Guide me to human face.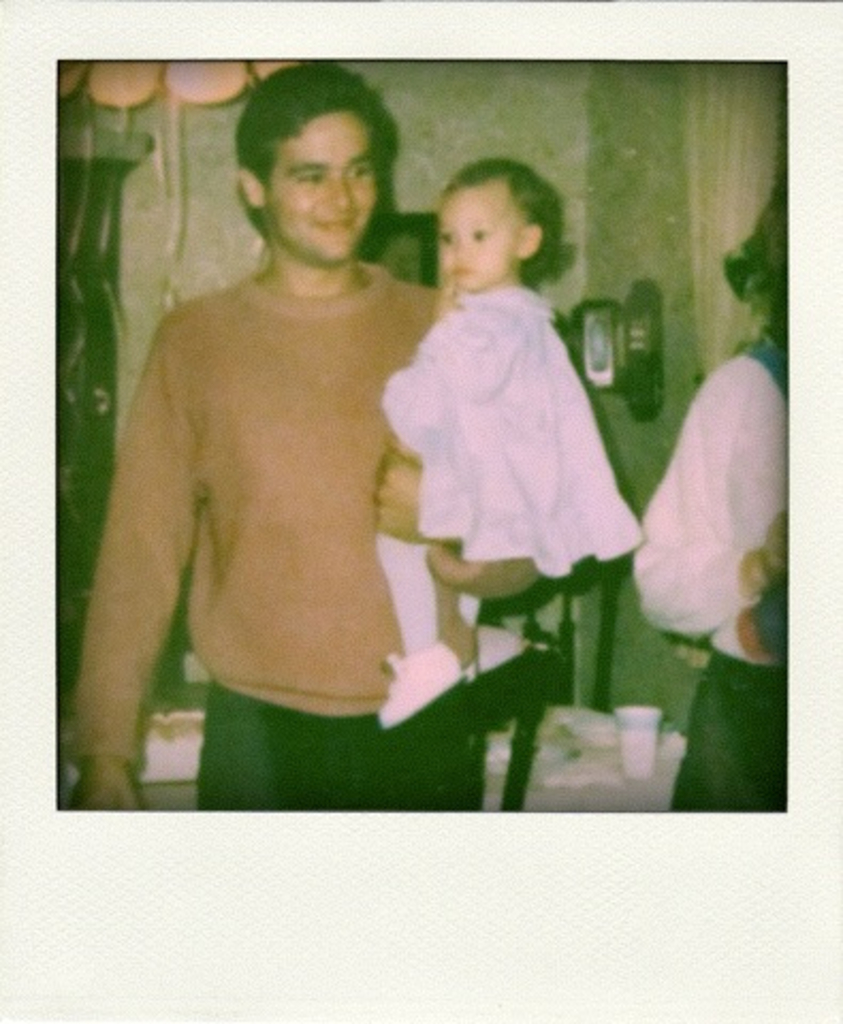
Guidance: select_region(263, 109, 380, 260).
